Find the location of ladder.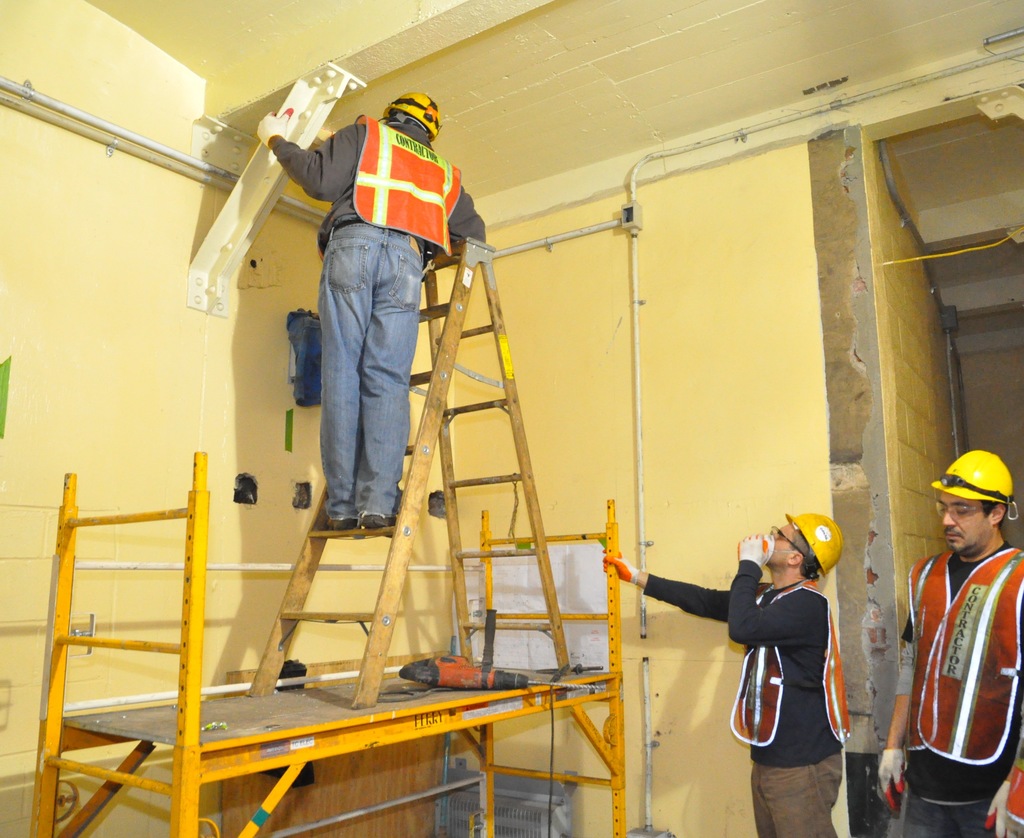
Location: l=247, t=232, r=572, b=710.
